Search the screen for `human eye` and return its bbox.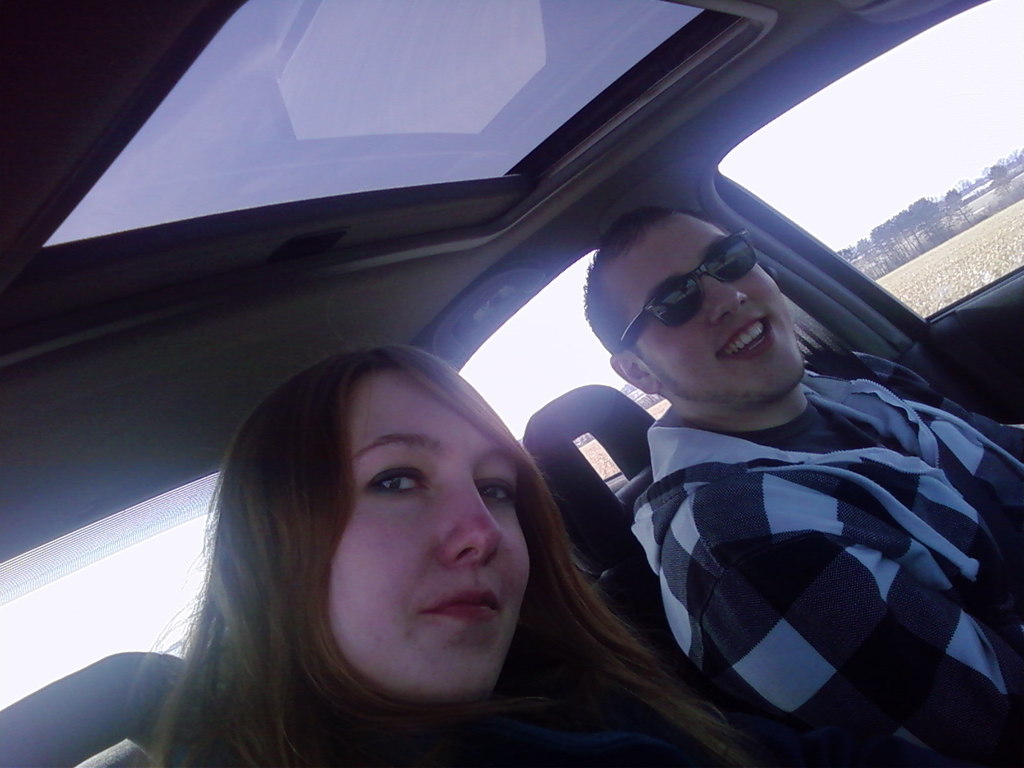
Found: [x1=360, y1=450, x2=436, y2=503].
